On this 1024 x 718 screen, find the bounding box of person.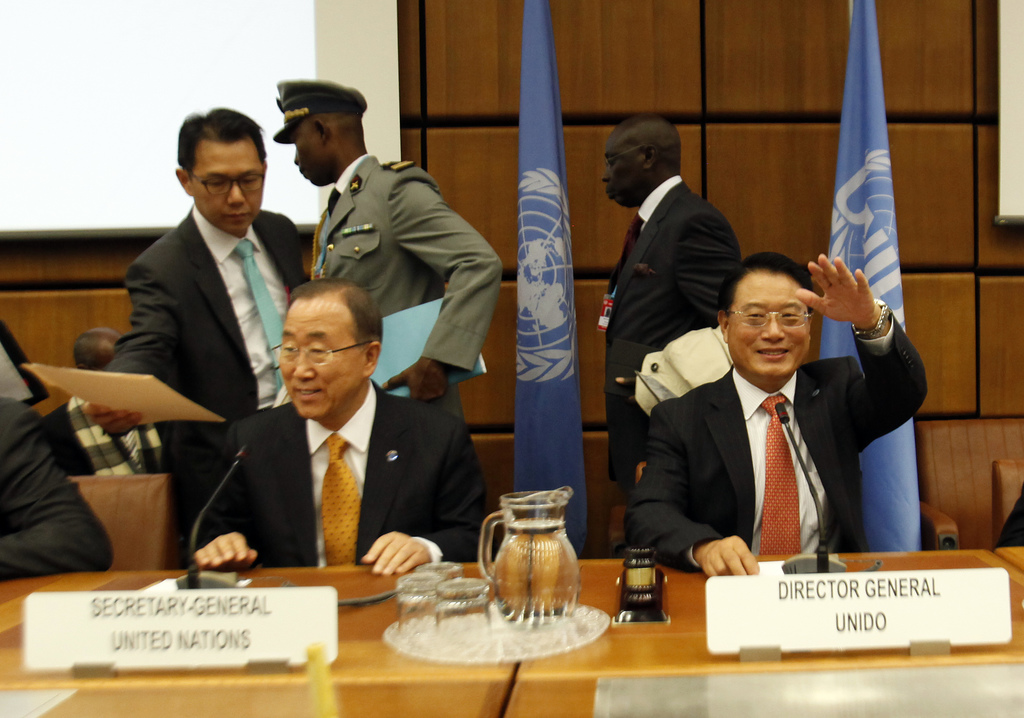
Bounding box: <box>111,111,308,567</box>.
